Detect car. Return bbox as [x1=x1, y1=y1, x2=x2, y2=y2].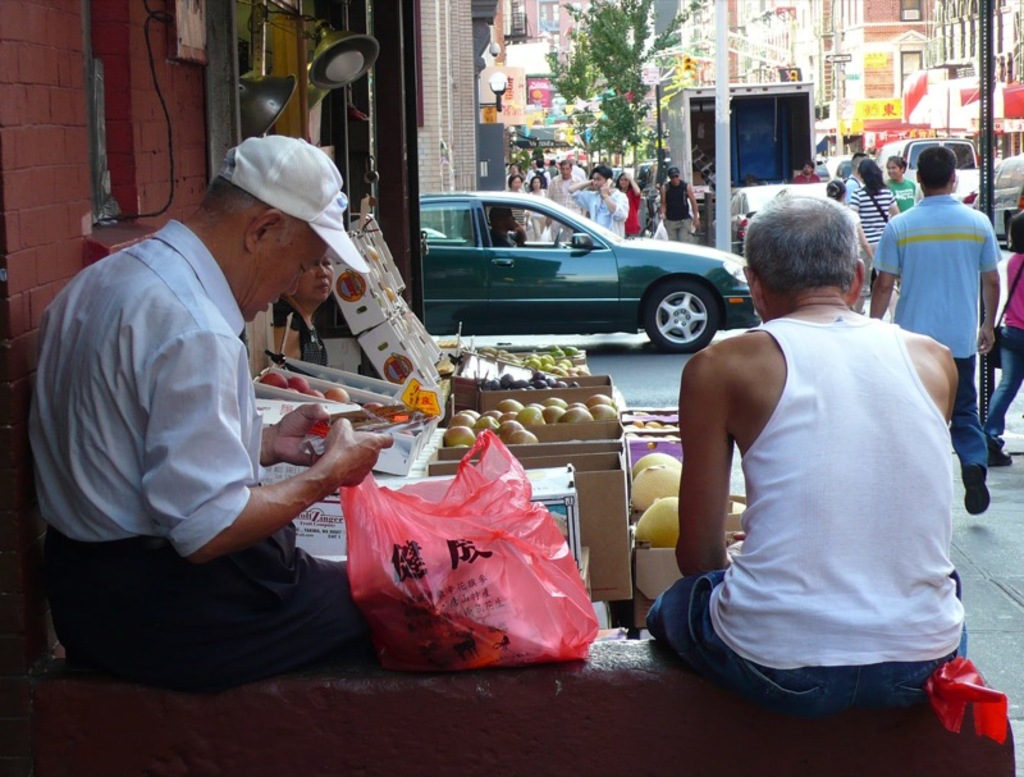
[x1=873, y1=140, x2=983, y2=205].
